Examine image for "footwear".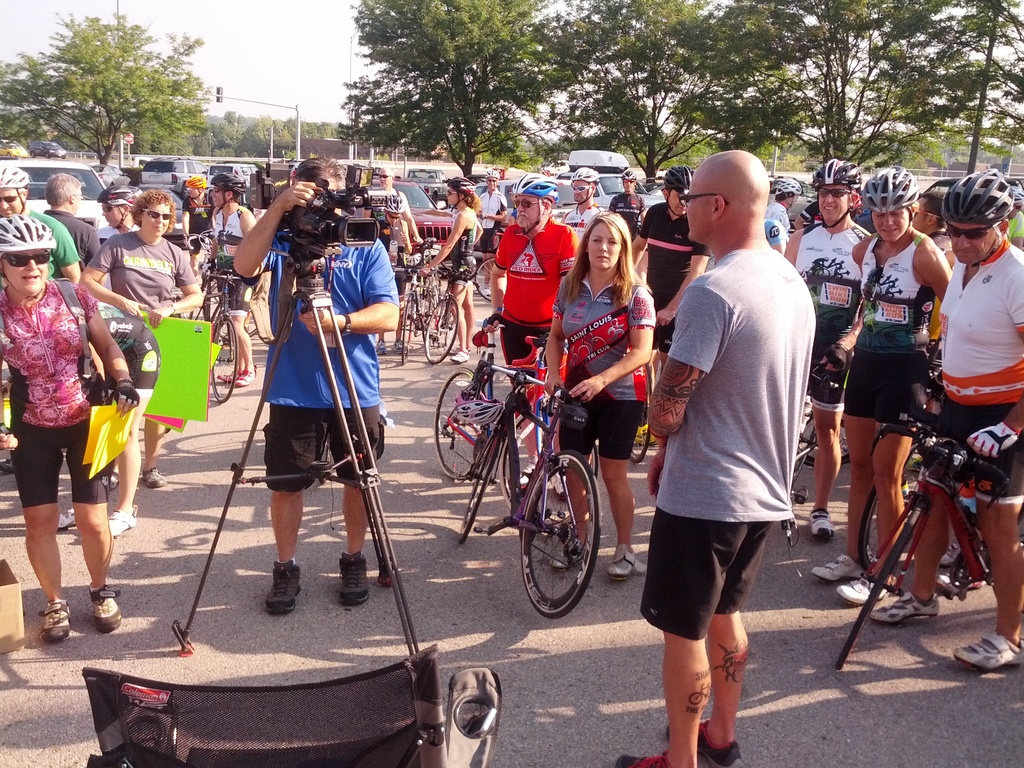
Examination result: <region>808, 509, 840, 540</region>.
